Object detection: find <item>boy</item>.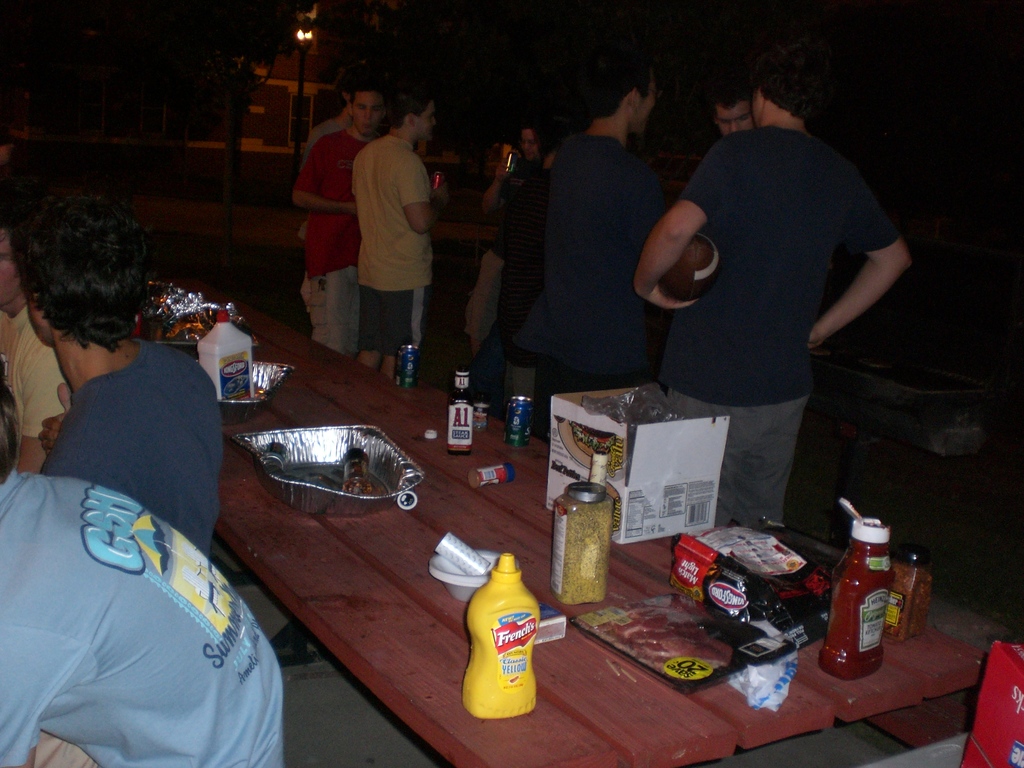
BBox(351, 93, 448, 382).
